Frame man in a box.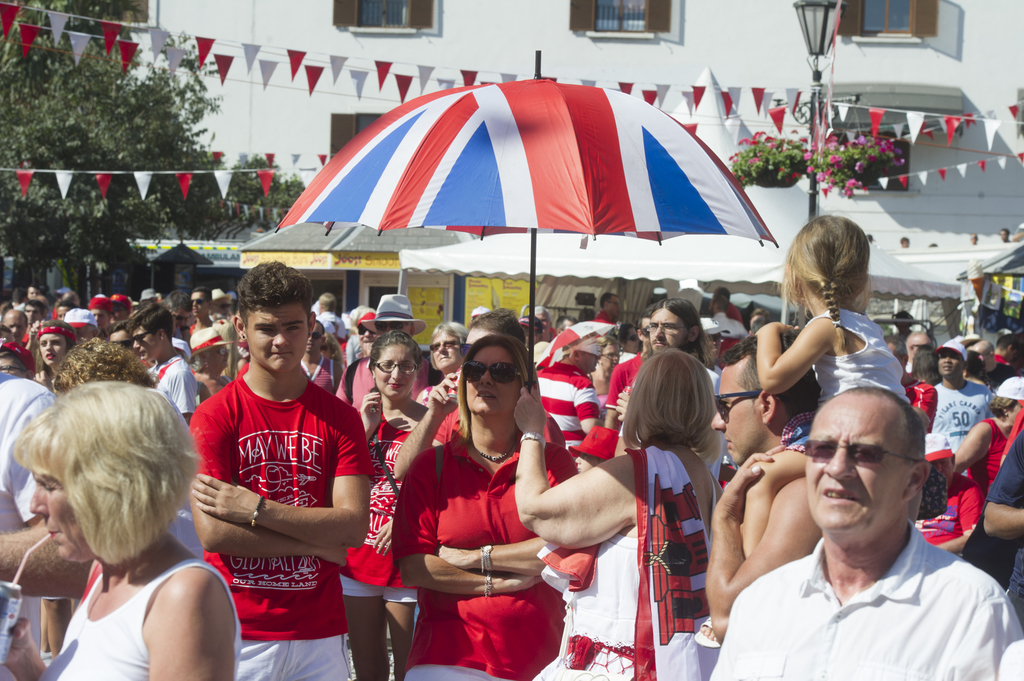
[979, 343, 1013, 383].
